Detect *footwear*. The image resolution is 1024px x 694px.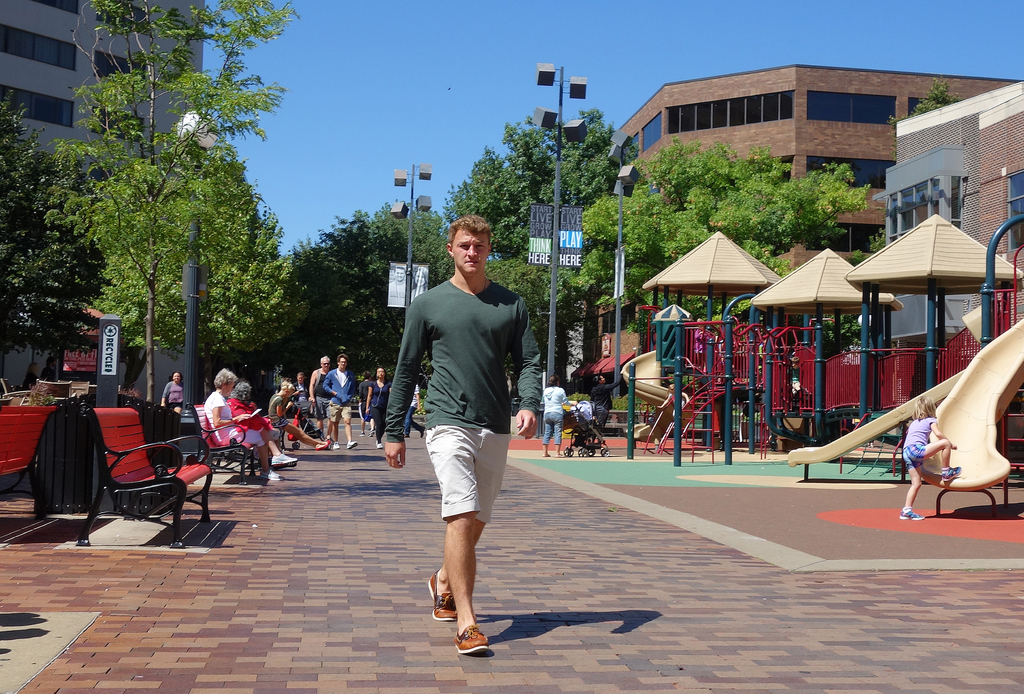
{"left": 259, "top": 466, "right": 283, "bottom": 480}.
